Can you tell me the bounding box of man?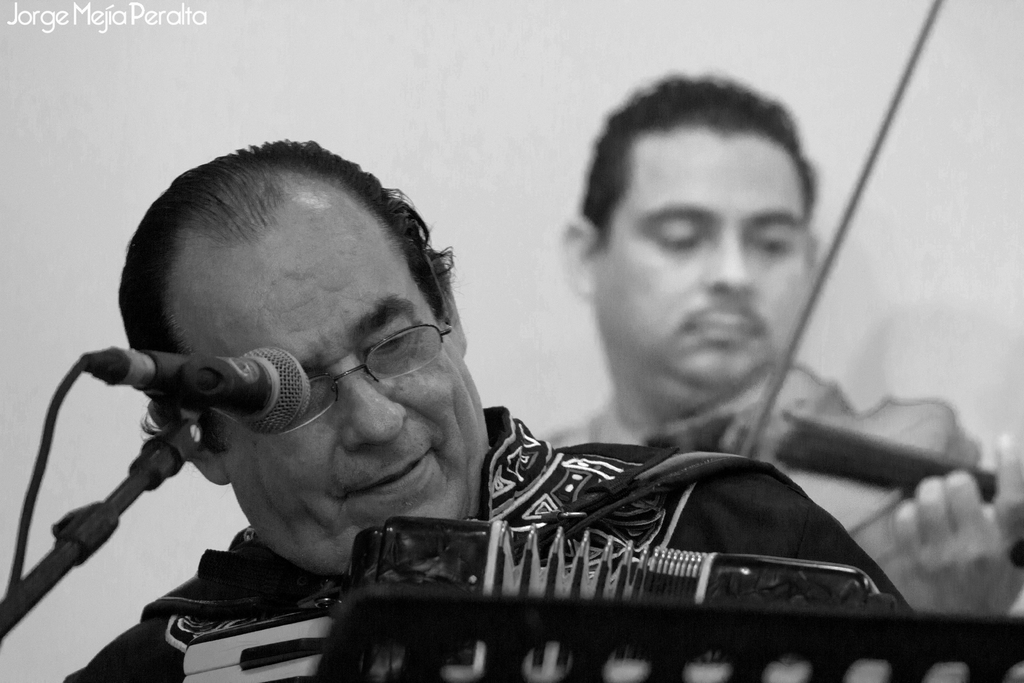
(66, 135, 967, 680).
